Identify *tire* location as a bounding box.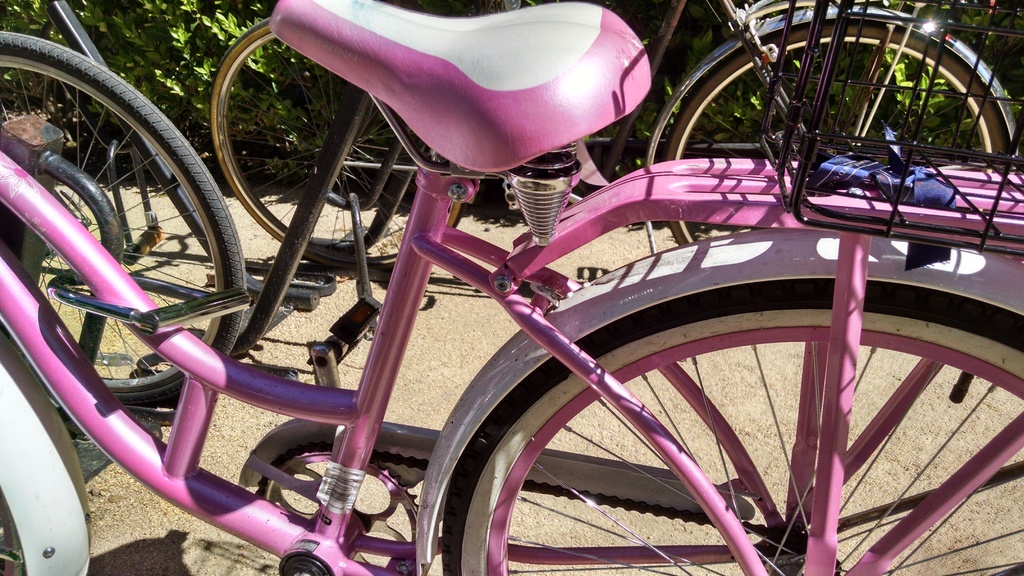
<region>207, 18, 479, 278</region>.
